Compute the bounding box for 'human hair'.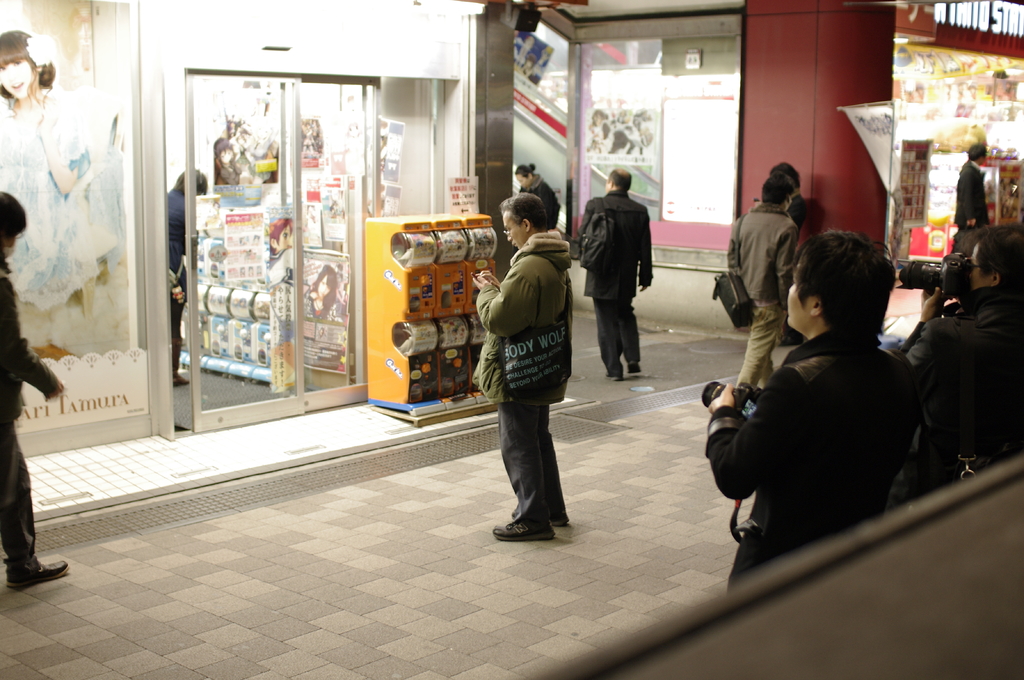
951, 225, 986, 257.
